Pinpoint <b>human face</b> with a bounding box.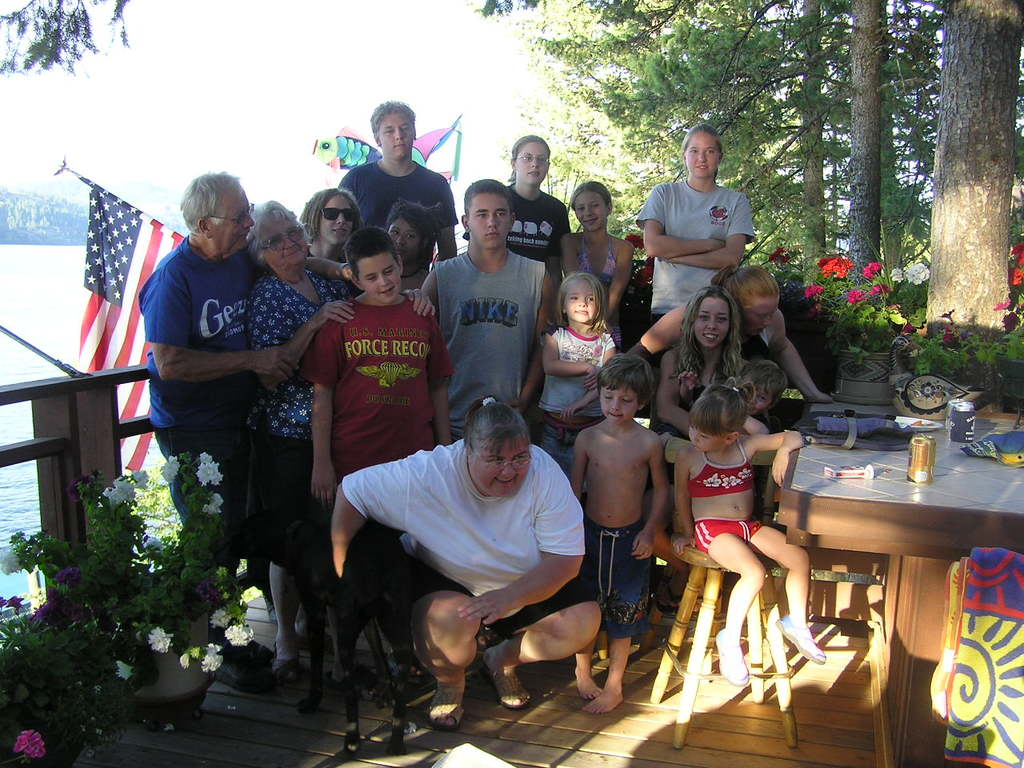
(387, 211, 423, 254).
